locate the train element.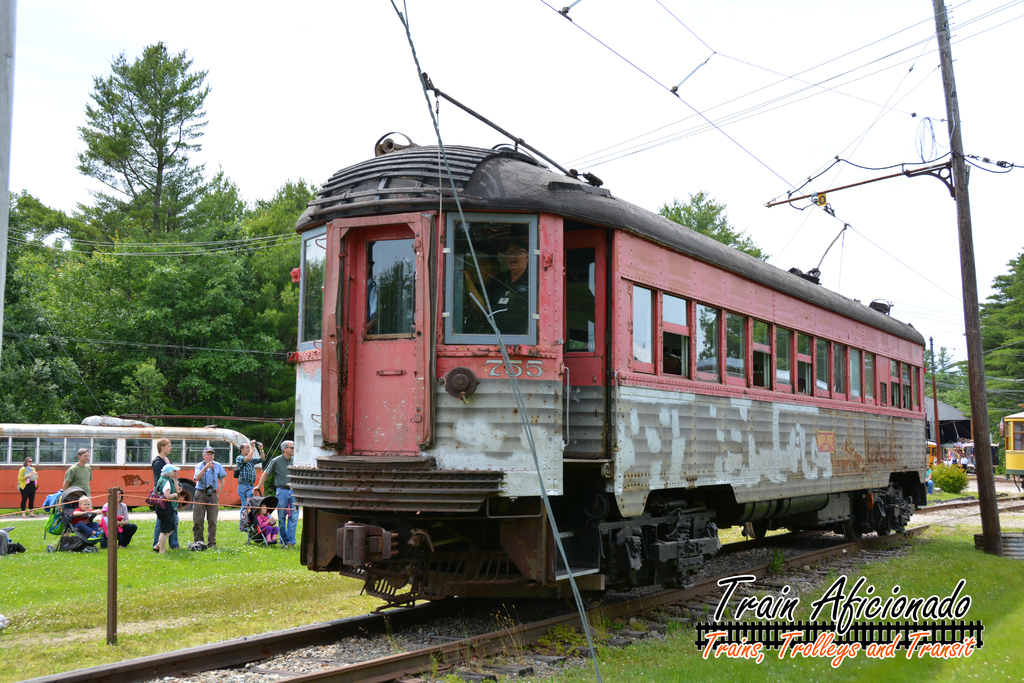
Element bbox: [left=1000, top=412, right=1023, bottom=478].
